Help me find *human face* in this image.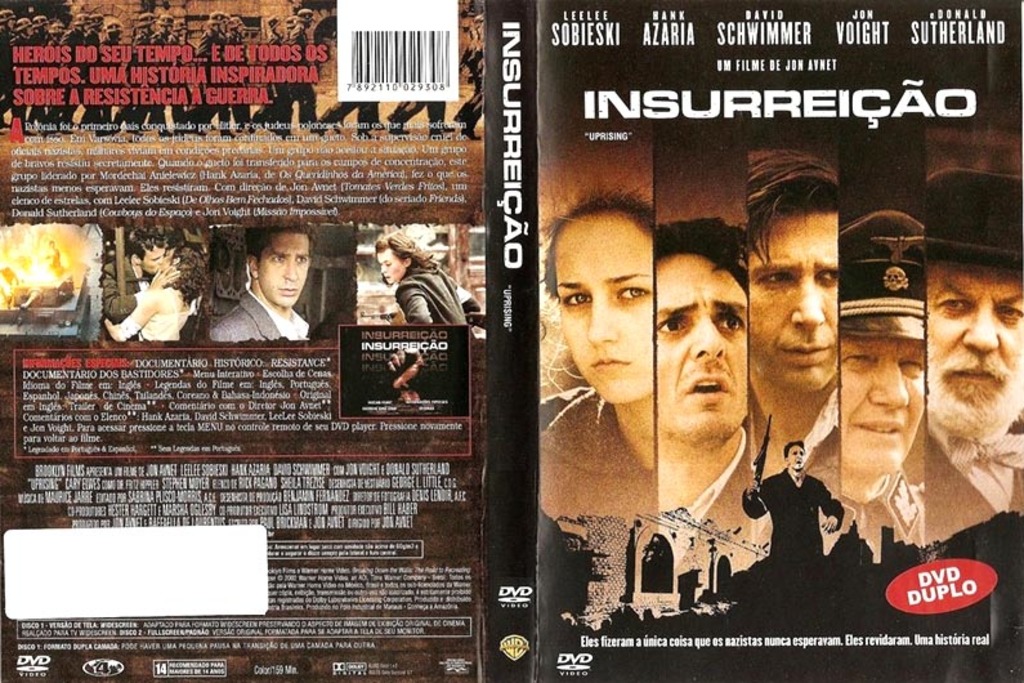
Found it: left=376, top=250, right=406, bottom=287.
